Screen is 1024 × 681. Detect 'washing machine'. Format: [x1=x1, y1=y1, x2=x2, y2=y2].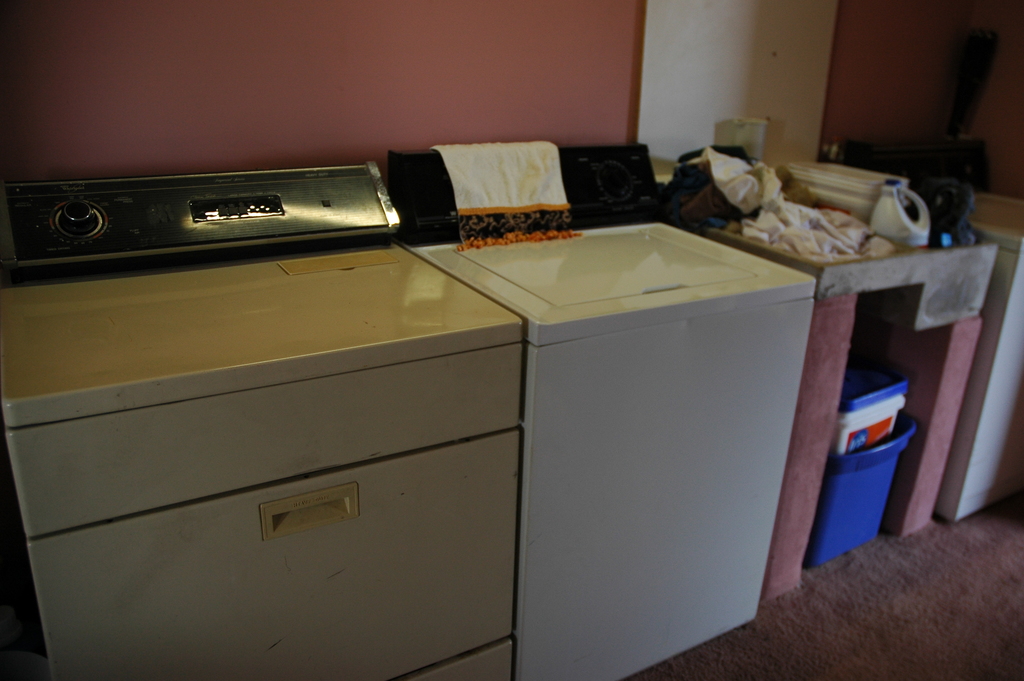
[x1=381, y1=145, x2=827, y2=680].
